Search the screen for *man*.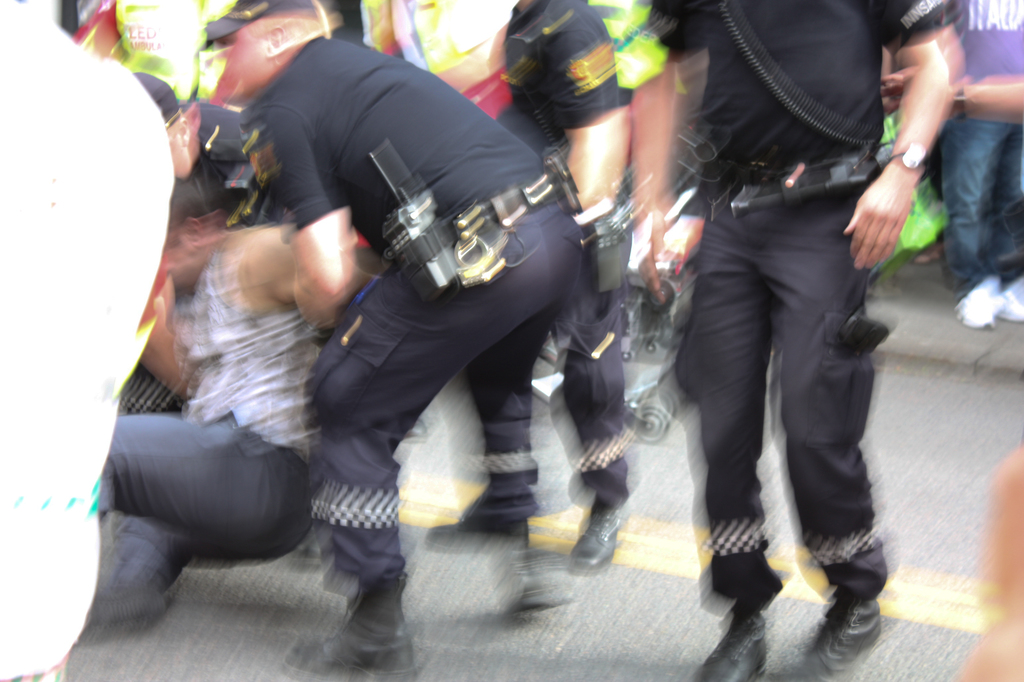
Found at crop(200, 0, 586, 681).
